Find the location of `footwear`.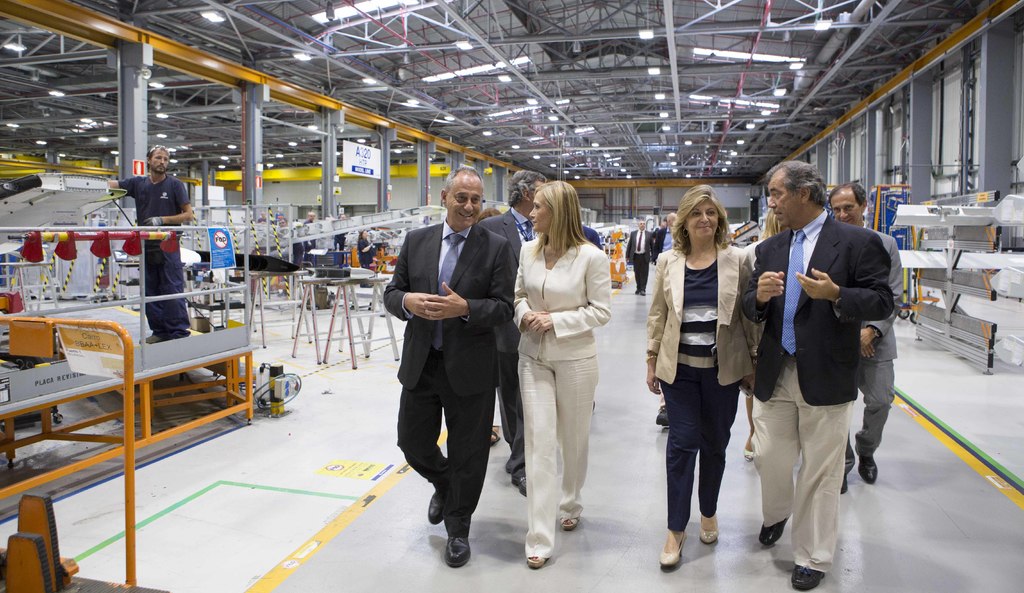
Location: (509,477,530,497).
